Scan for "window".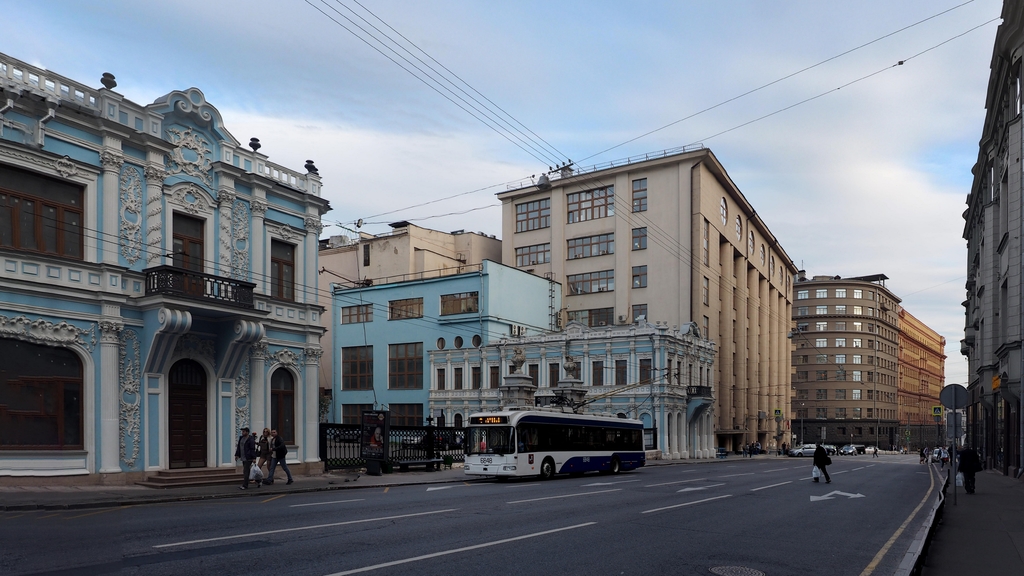
Scan result: {"left": 274, "top": 238, "right": 295, "bottom": 307}.
